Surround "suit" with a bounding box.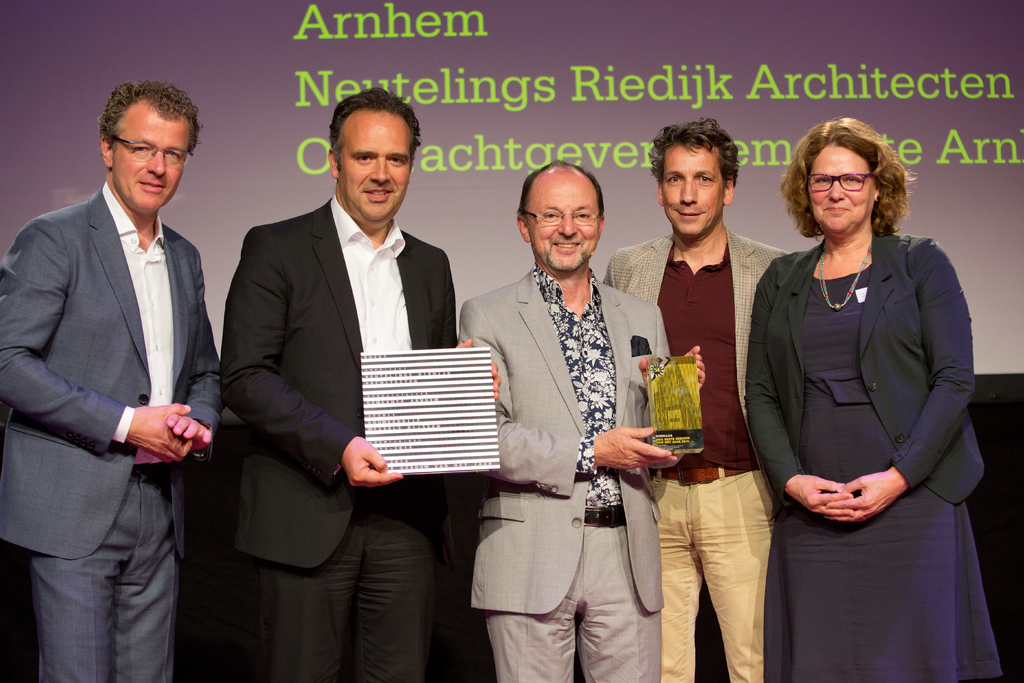
rect(740, 228, 986, 507).
